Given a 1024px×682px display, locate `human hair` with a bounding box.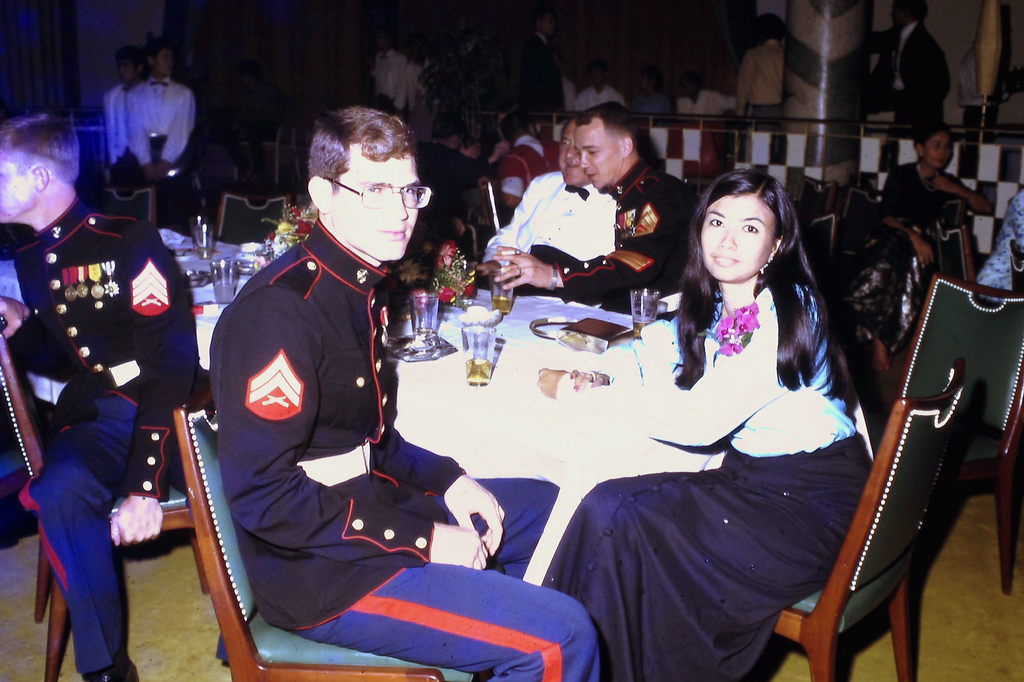
Located: {"left": 305, "top": 104, "right": 416, "bottom": 196}.
